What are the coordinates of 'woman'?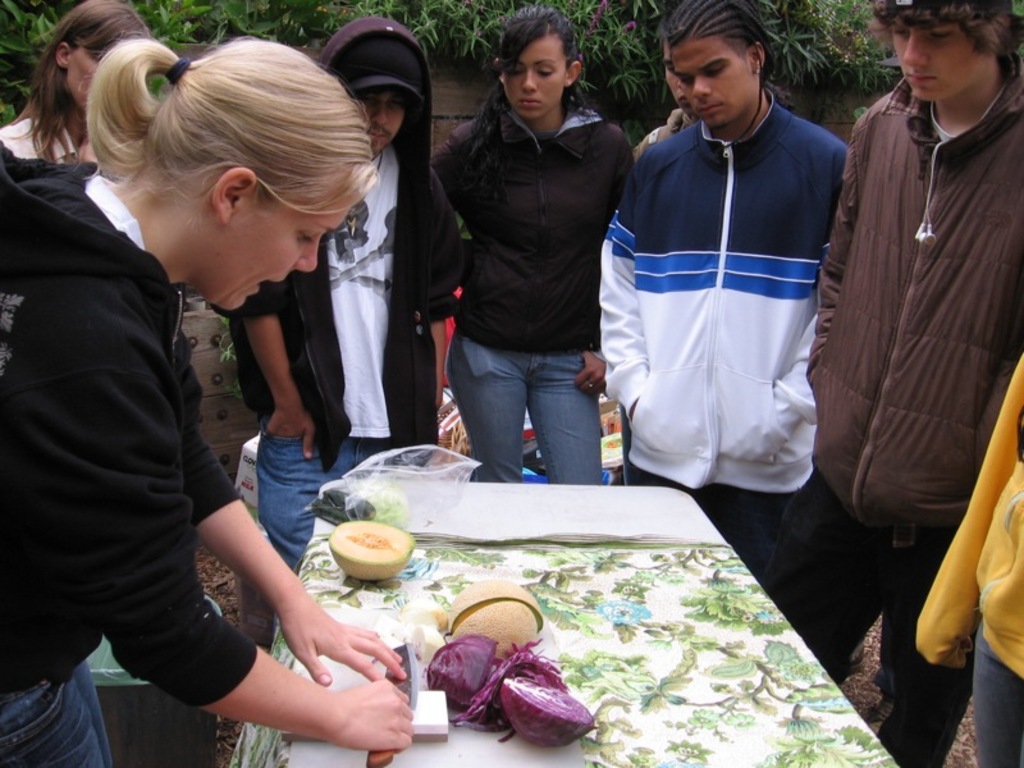
[left=0, top=35, right=417, bottom=767].
